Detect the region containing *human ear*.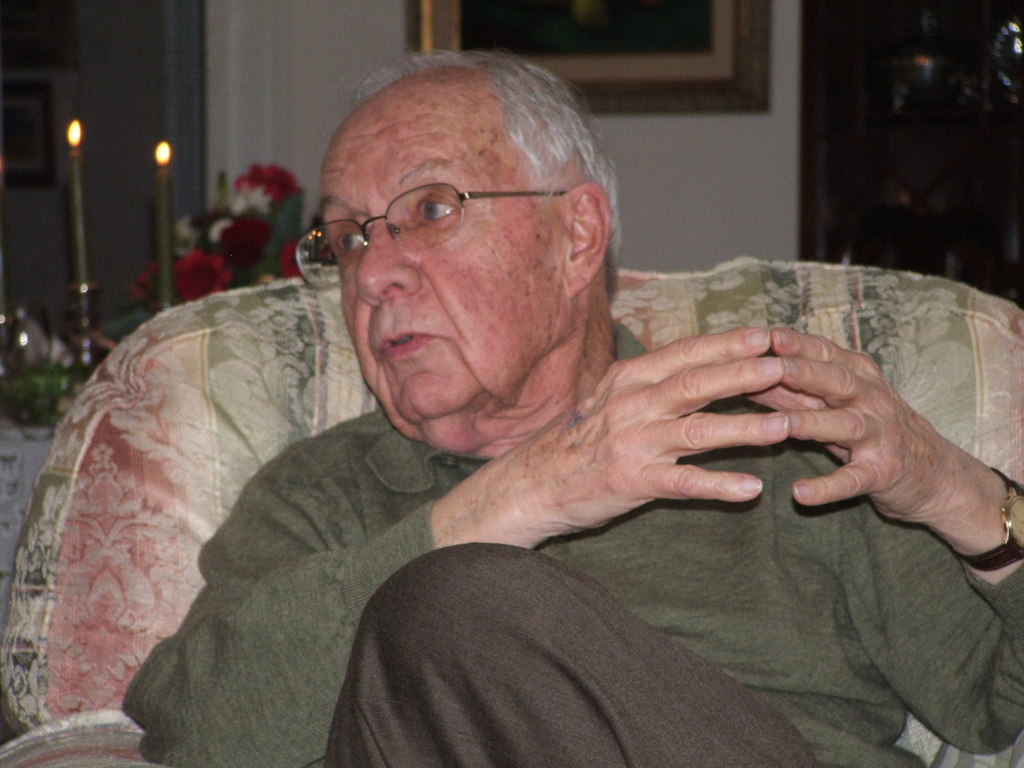
box(567, 180, 613, 294).
